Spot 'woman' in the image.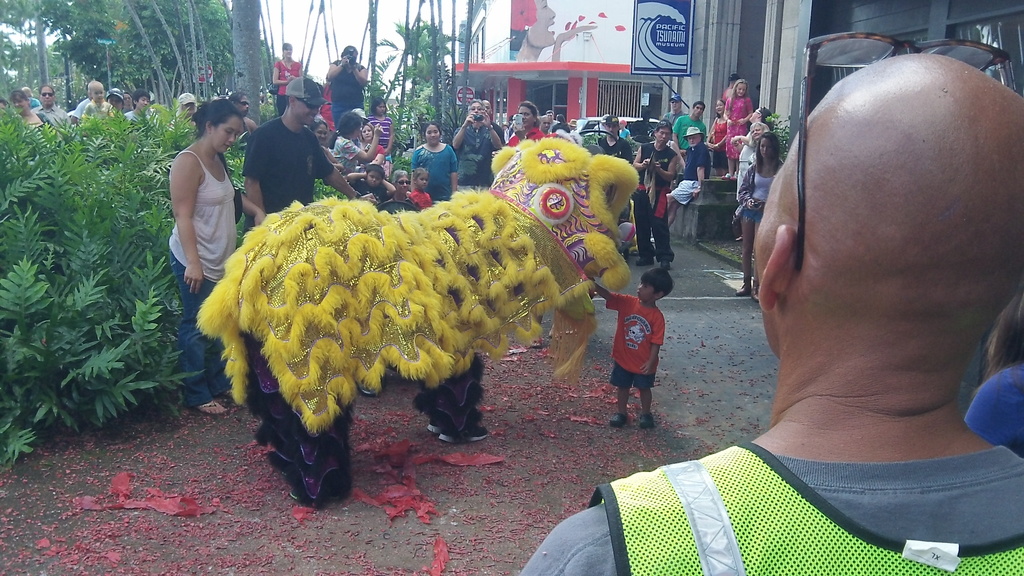
'woman' found at bbox=[356, 120, 378, 167].
